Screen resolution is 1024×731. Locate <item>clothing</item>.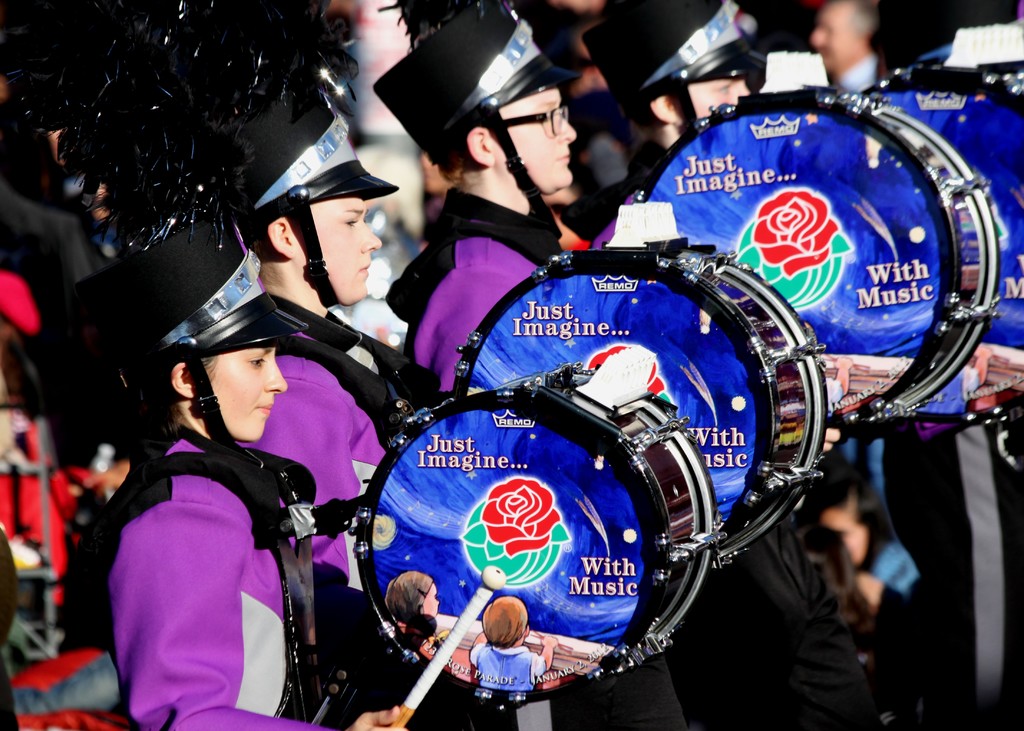
BBox(858, 531, 917, 609).
